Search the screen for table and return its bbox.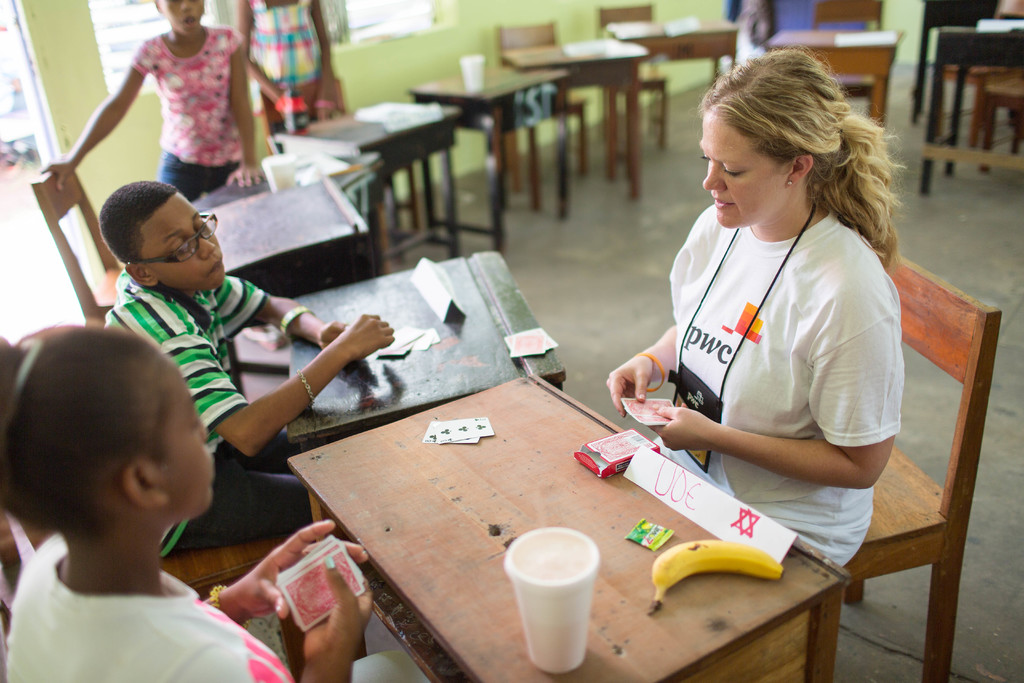
Found: left=505, top=38, right=655, bottom=197.
